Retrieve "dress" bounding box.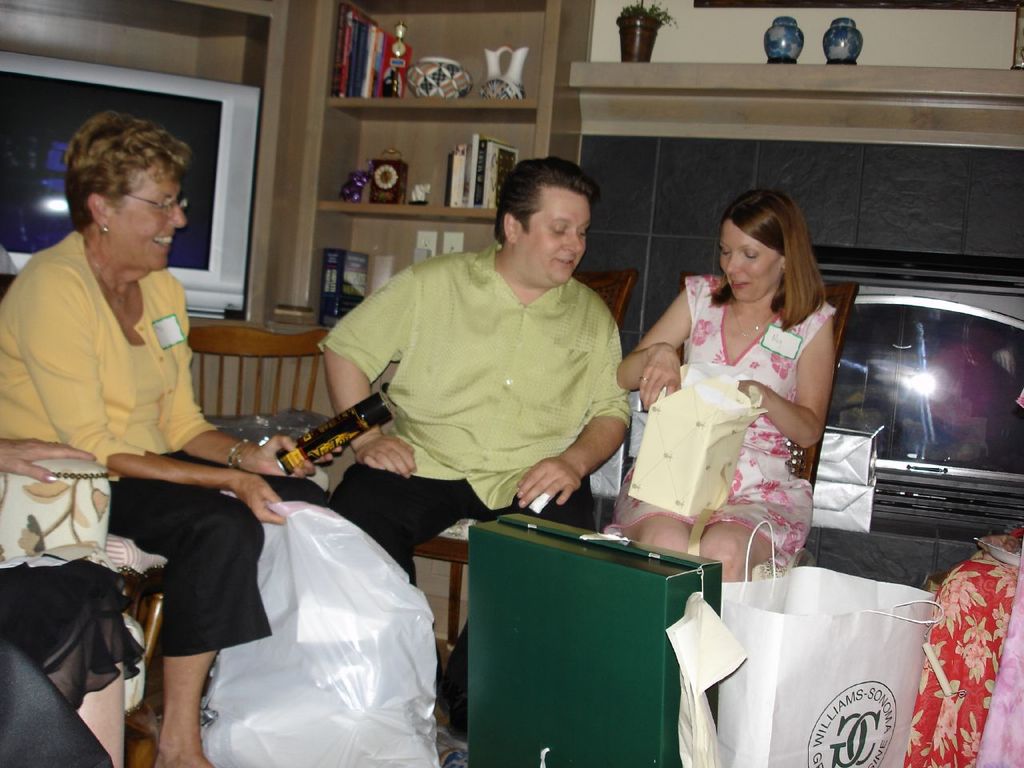
Bounding box: 635:261:838:574.
